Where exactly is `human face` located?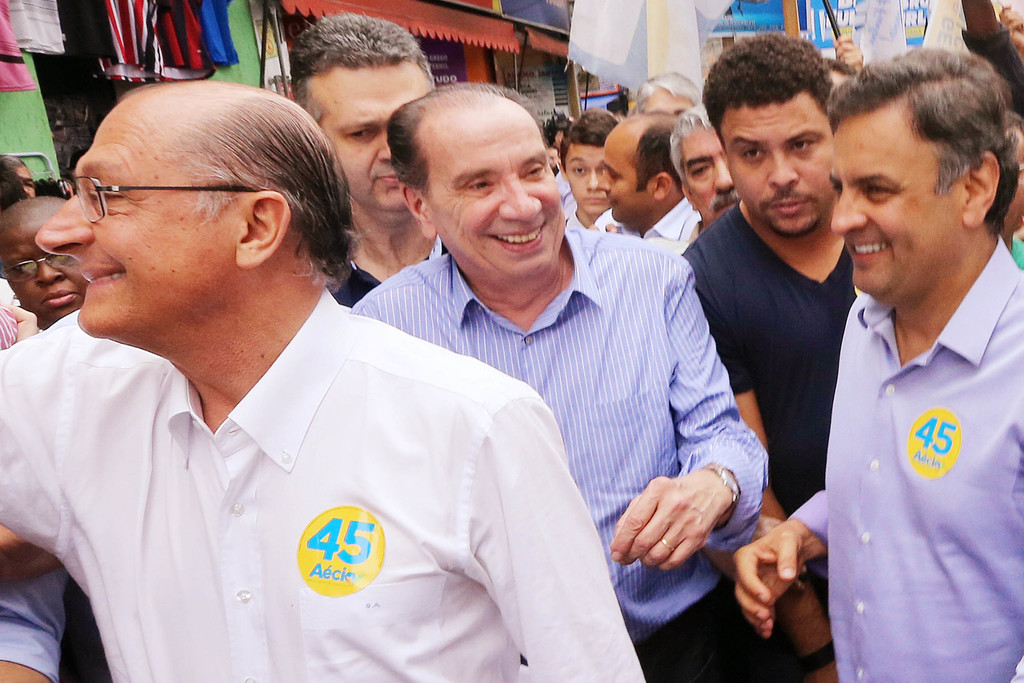
Its bounding box is (x1=436, y1=104, x2=561, y2=293).
